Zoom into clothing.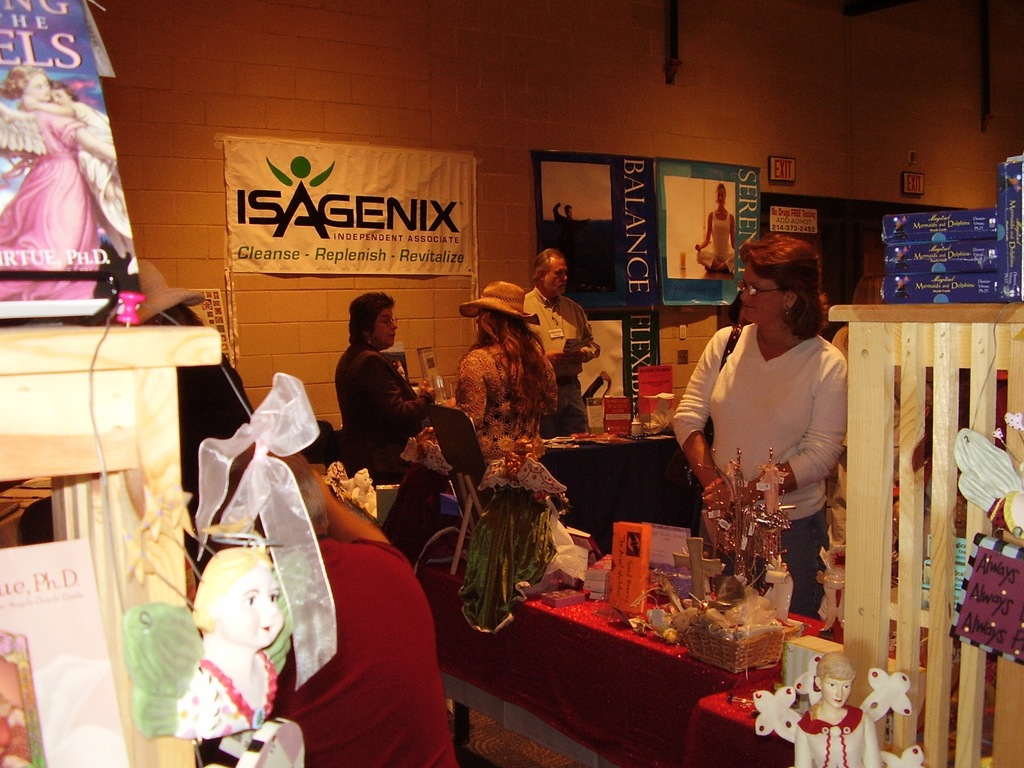
Zoom target: [456, 345, 557, 464].
